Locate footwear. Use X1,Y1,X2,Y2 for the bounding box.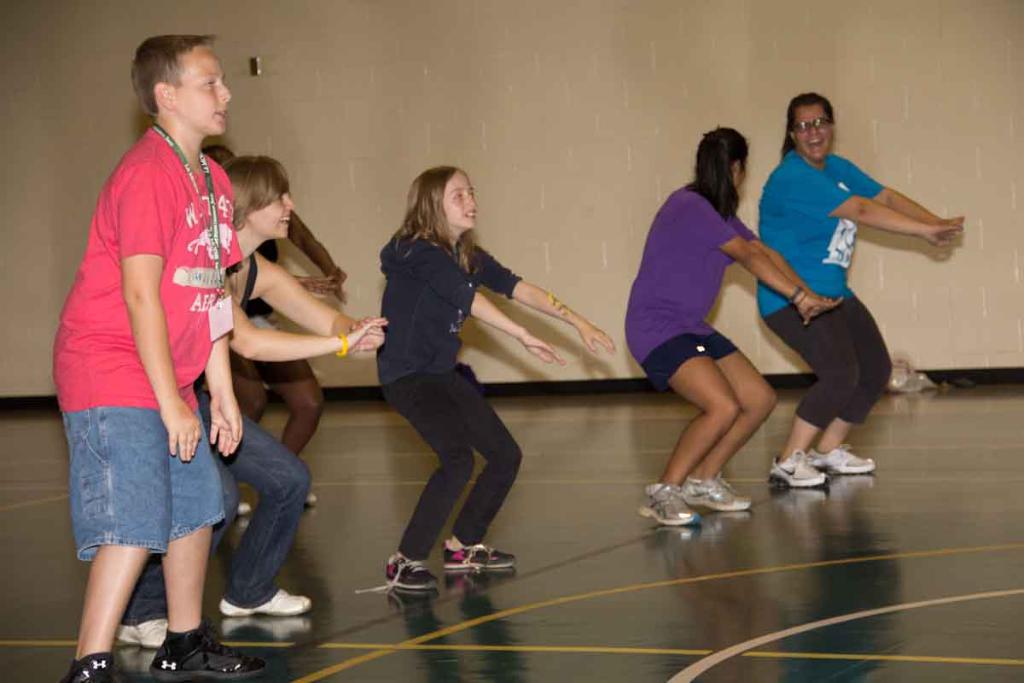
221,588,311,612.
